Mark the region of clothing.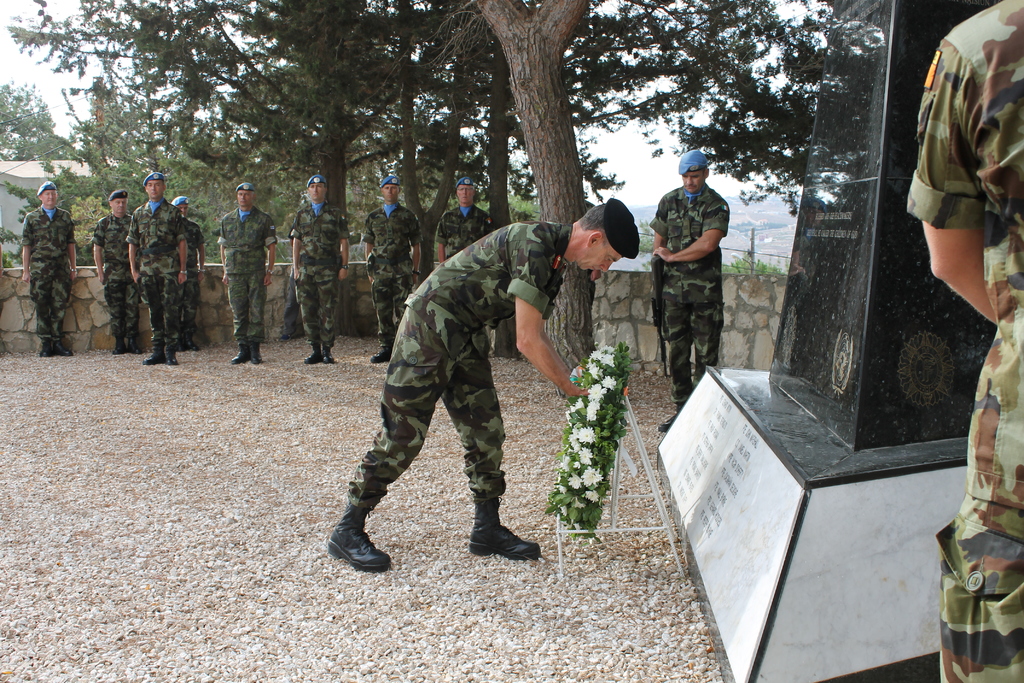
Region: <region>278, 266, 299, 338</region>.
